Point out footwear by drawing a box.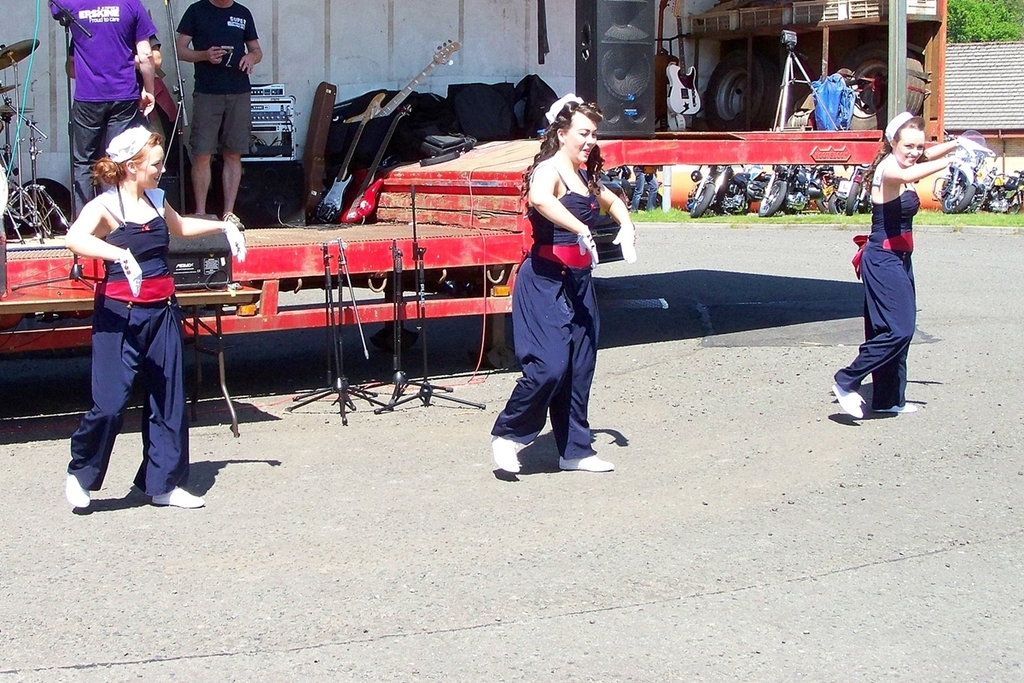
pyautogui.locateOnScreen(561, 440, 610, 471).
